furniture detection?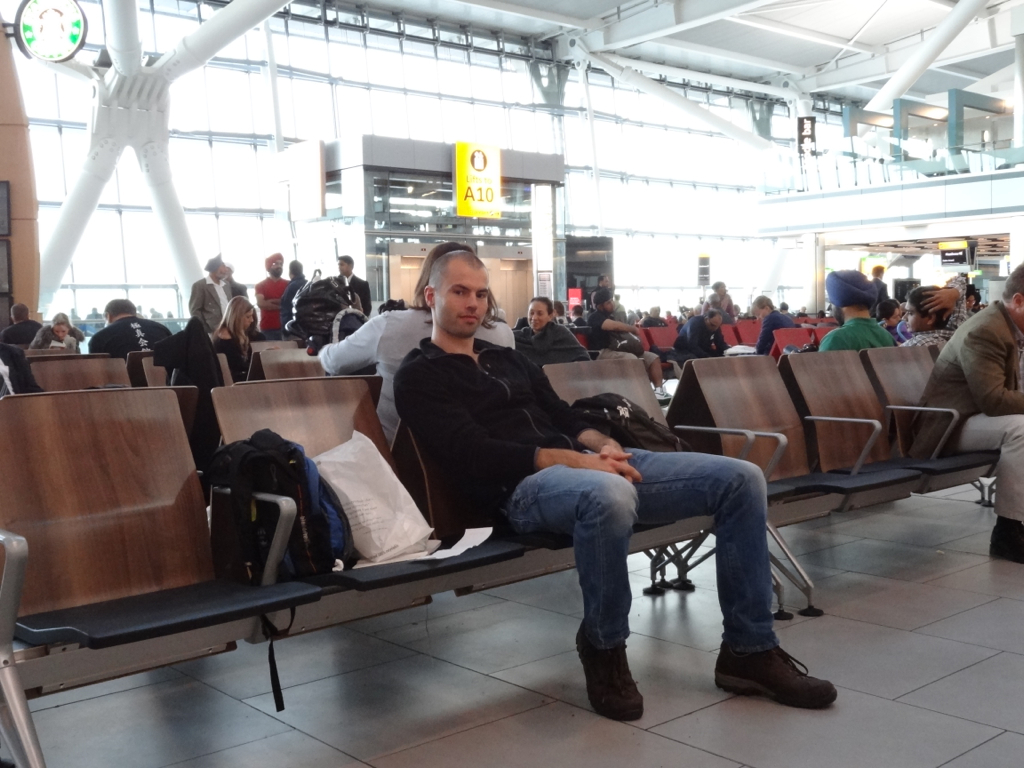
region(263, 347, 329, 381)
